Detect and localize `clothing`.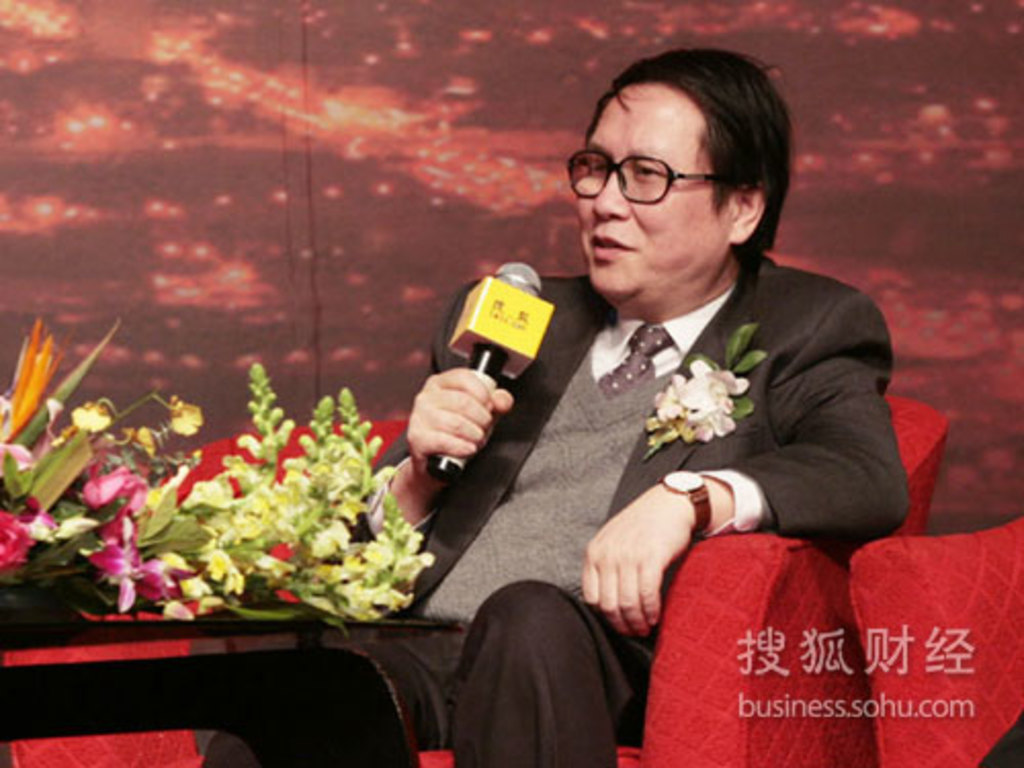
Localized at rect(418, 209, 903, 680).
